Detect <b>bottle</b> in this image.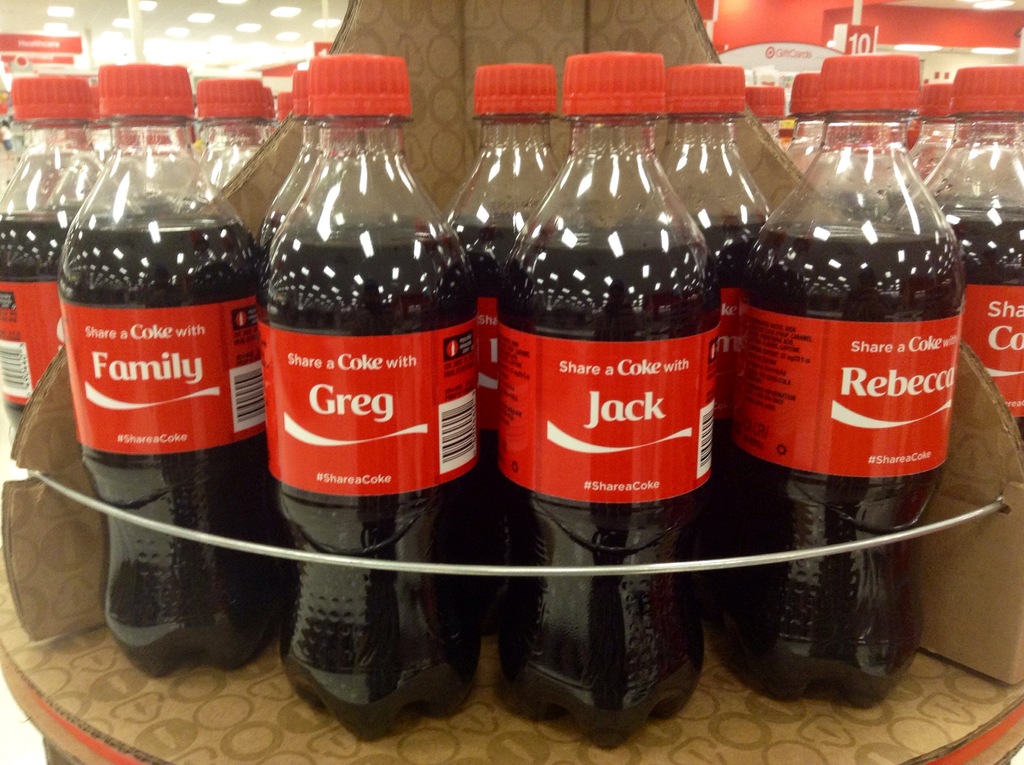
Detection: {"left": 895, "top": 60, "right": 1023, "bottom": 441}.
